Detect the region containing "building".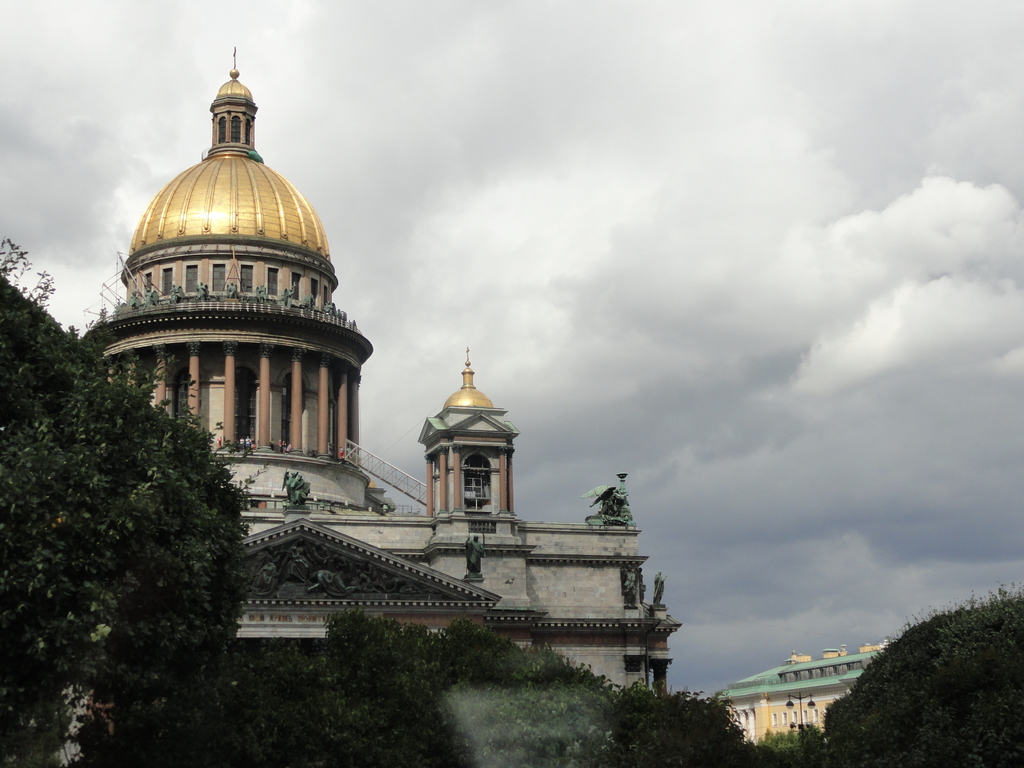
rect(68, 41, 680, 698).
